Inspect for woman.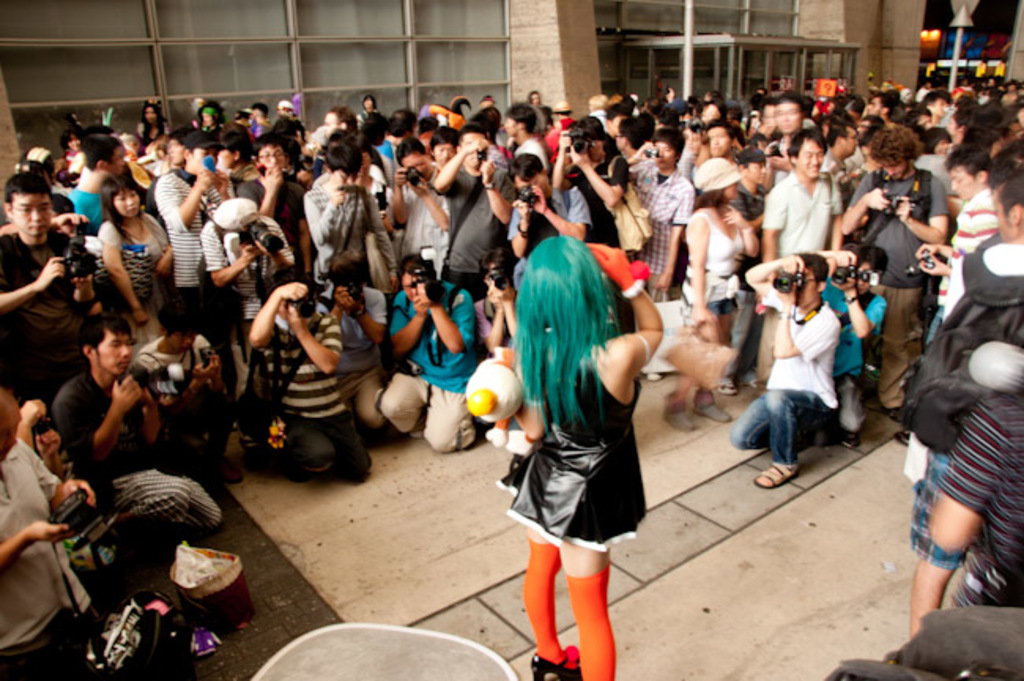
Inspection: 96 173 176 355.
